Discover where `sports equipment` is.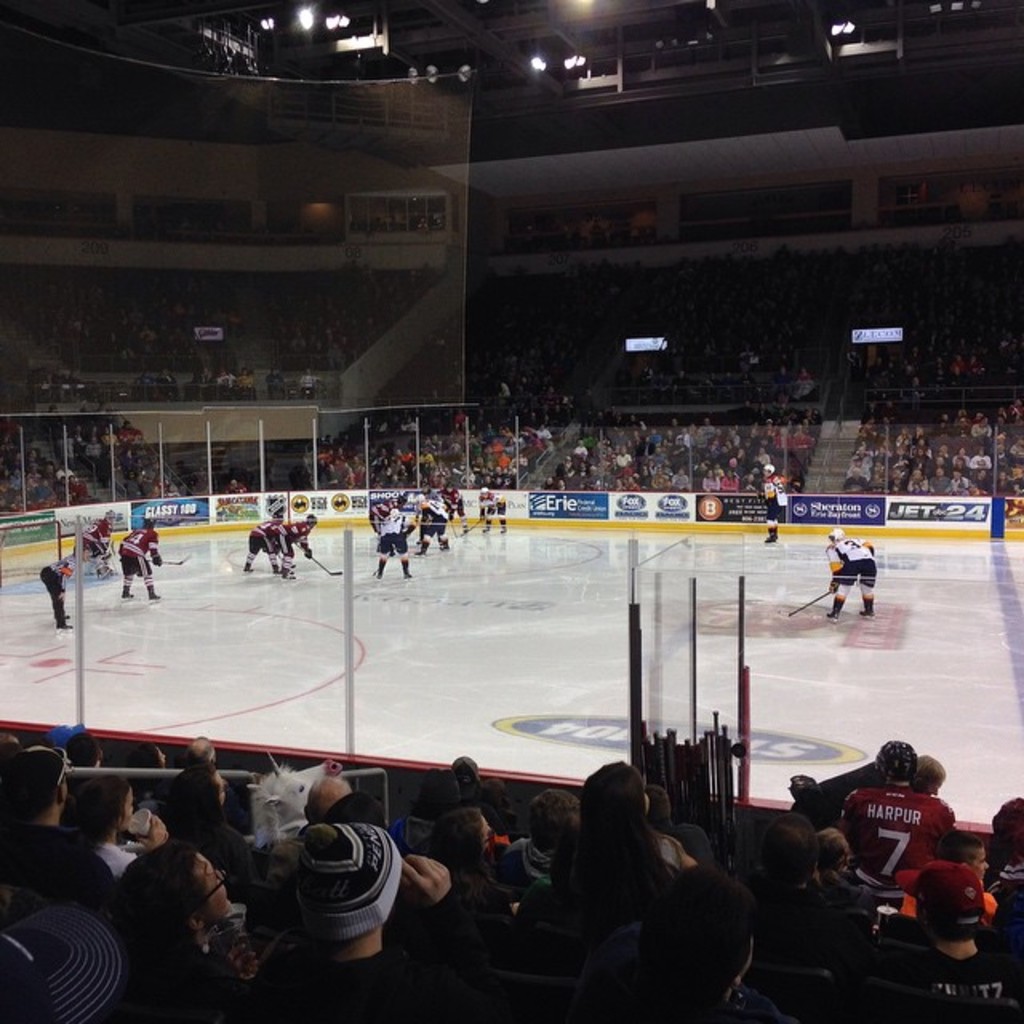
Discovered at BBox(859, 605, 869, 614).
